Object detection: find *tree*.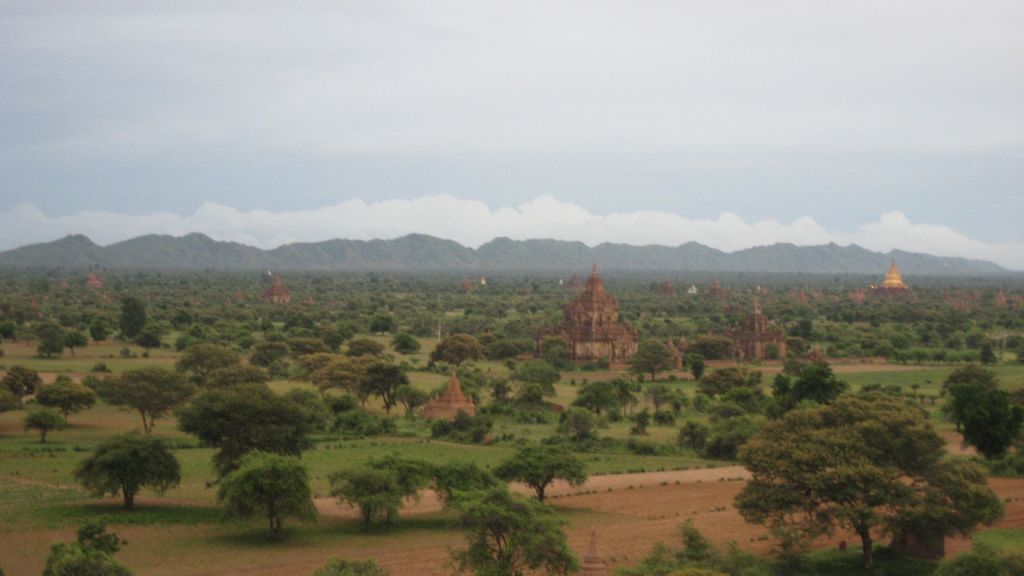
(left=612, top=370, right=644, bottom=424).
